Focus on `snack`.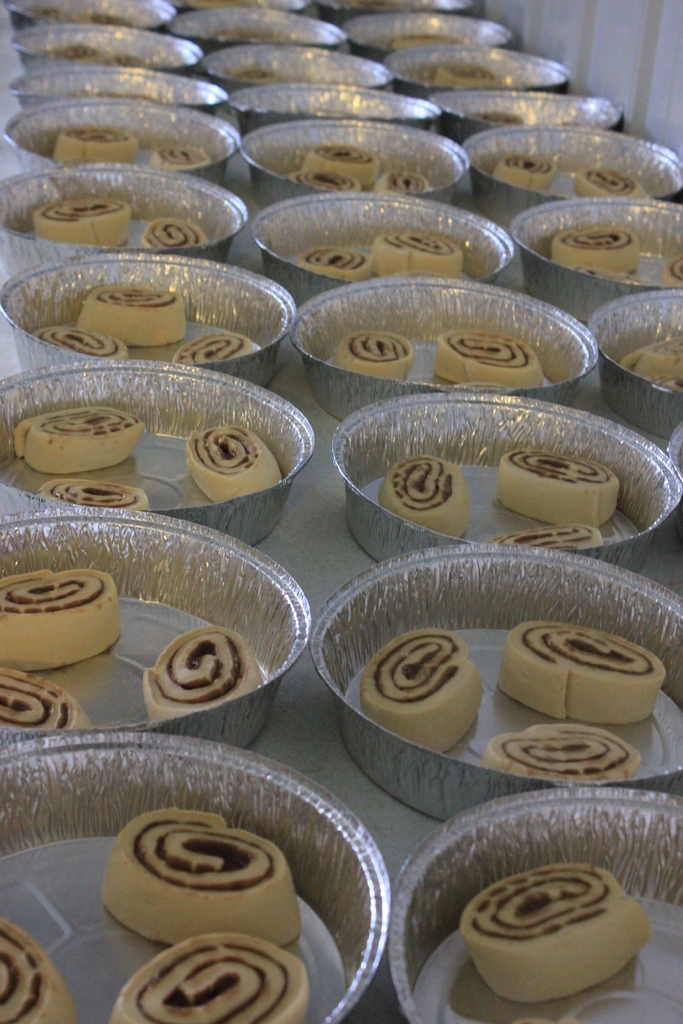
Focused at bbox(665, 257, 682, 292).
